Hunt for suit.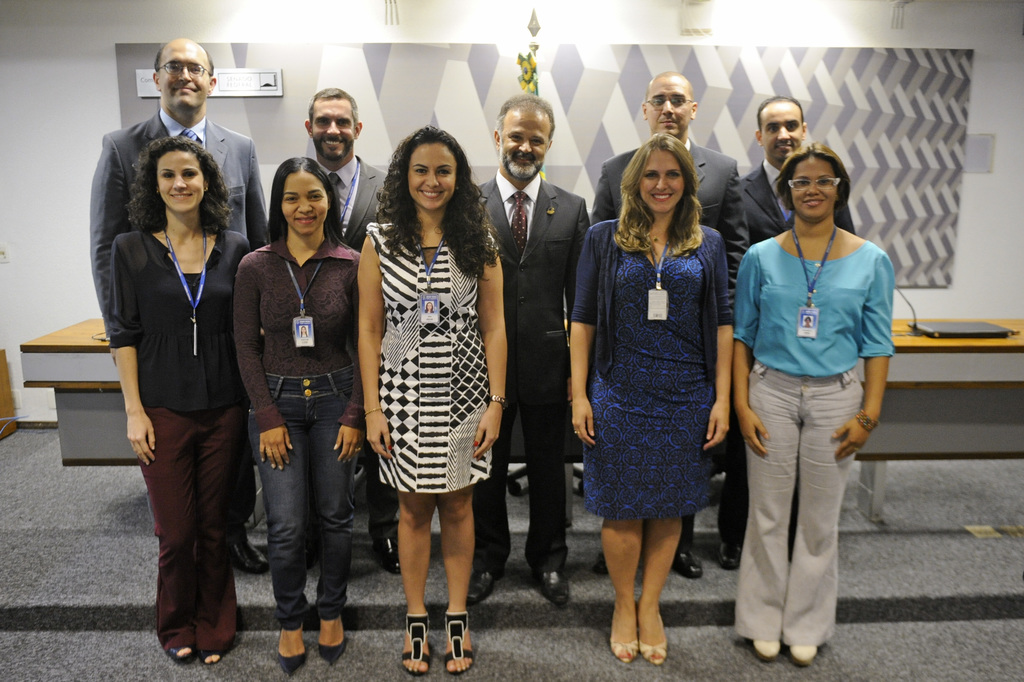
Hunted down at crop(93, 107, 273, 524).
